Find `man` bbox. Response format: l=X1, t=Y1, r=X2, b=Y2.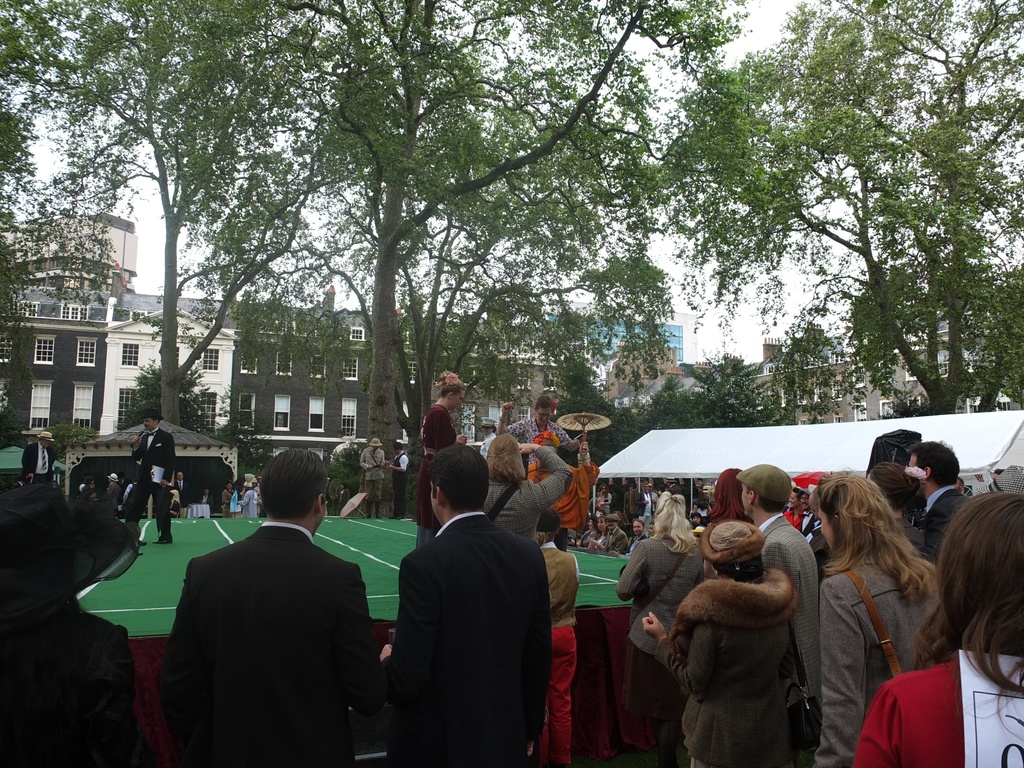
l=392, t=443, r=551, b=767.
